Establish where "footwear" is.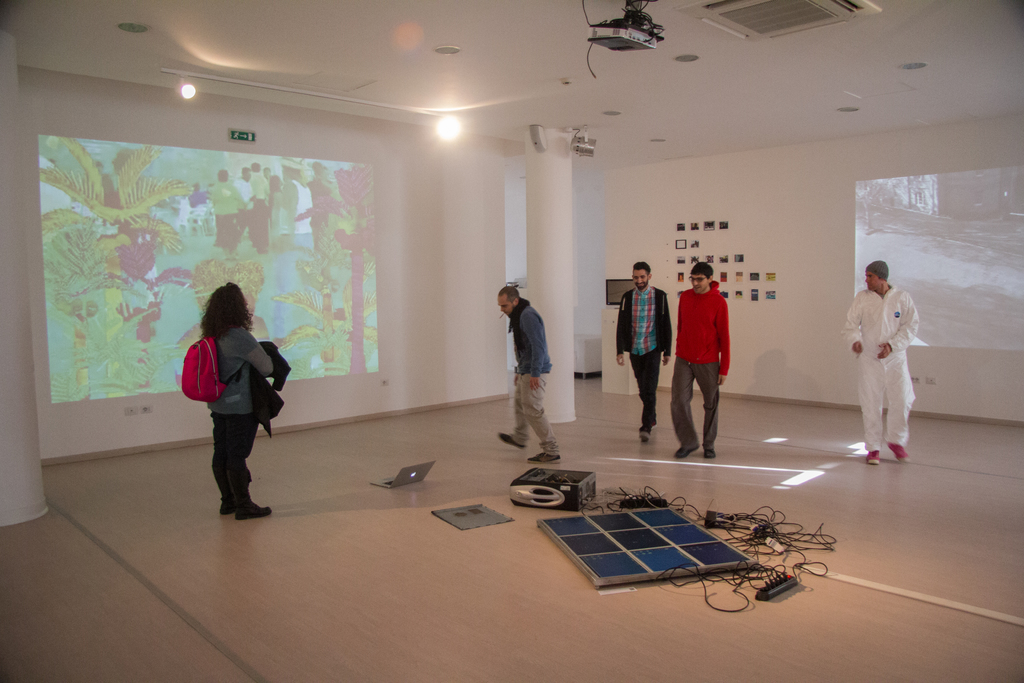
Established at crop(888, 444, 911, 463).
